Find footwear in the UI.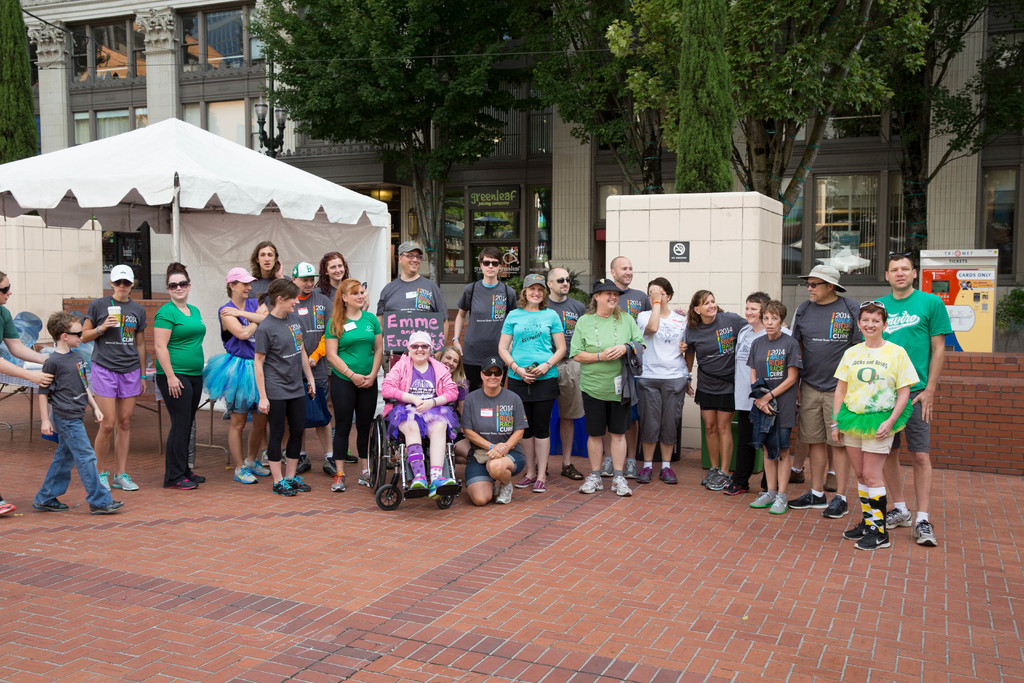
UI element at select_region(783, 490, 828, 509).
